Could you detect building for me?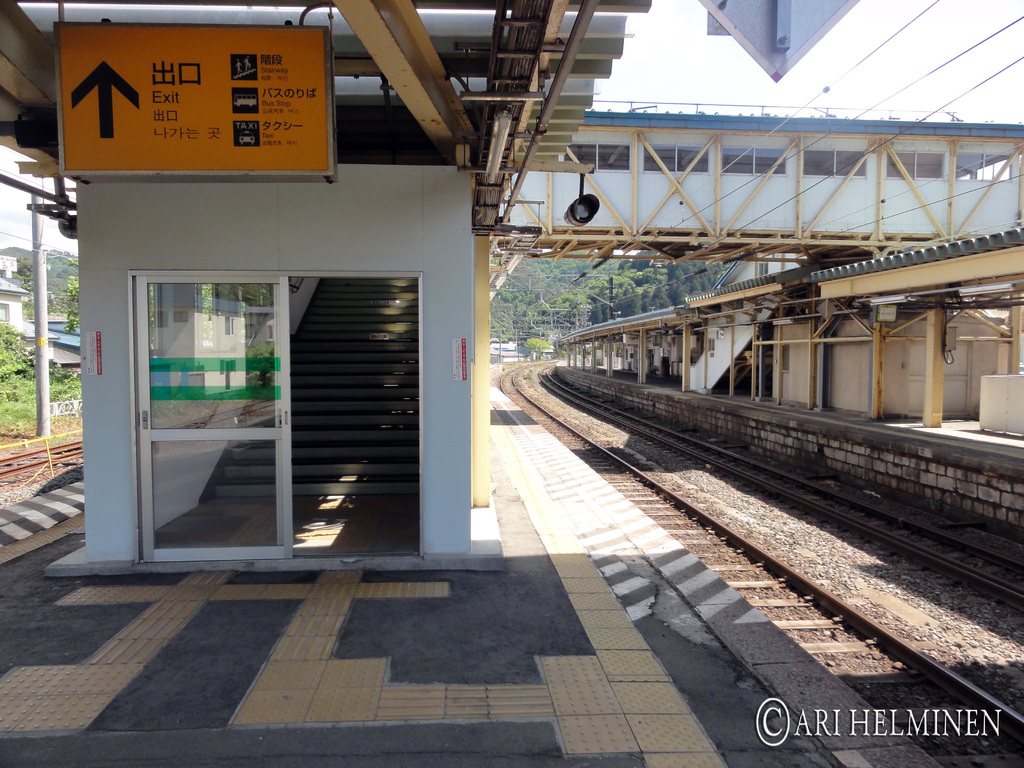
Detection result: [x1=88, y1=159, x2=472, y2=575].
